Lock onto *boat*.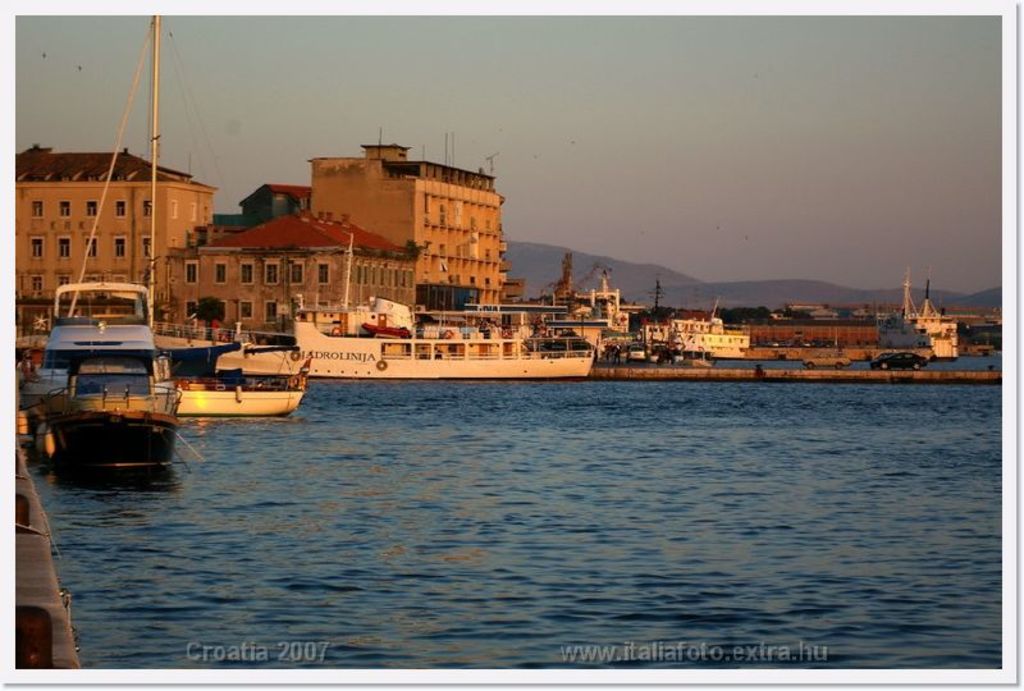
Locked: [left=225, top=237, right=595, bottom=379].
